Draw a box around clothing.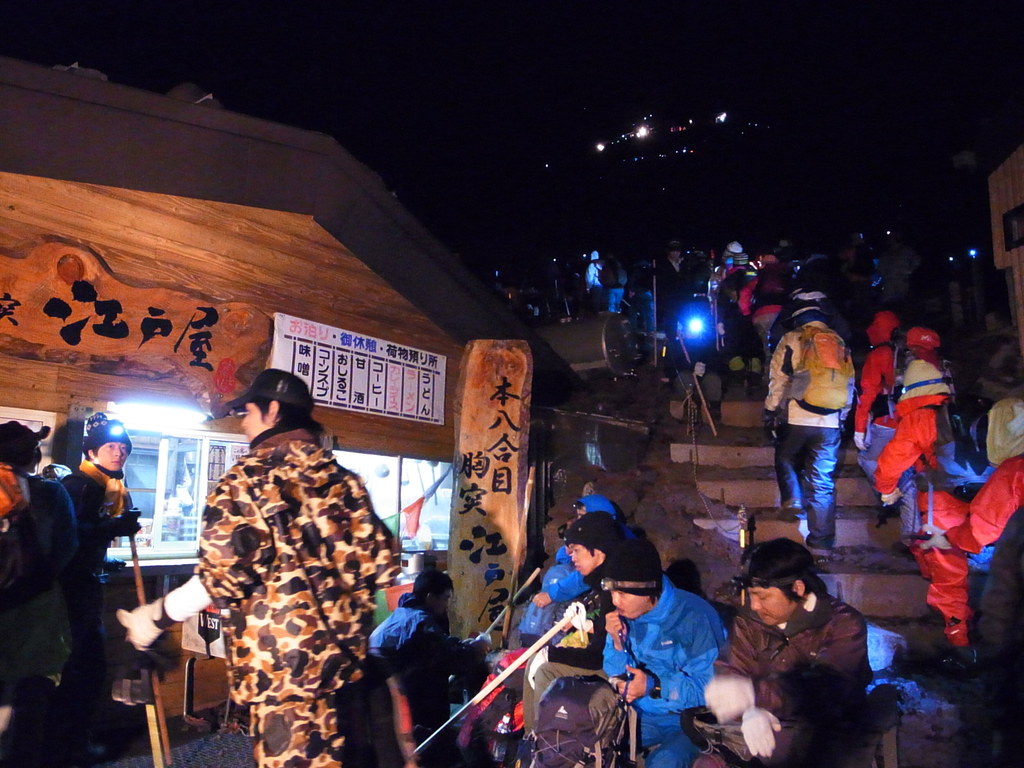
[593,570,735,767].
